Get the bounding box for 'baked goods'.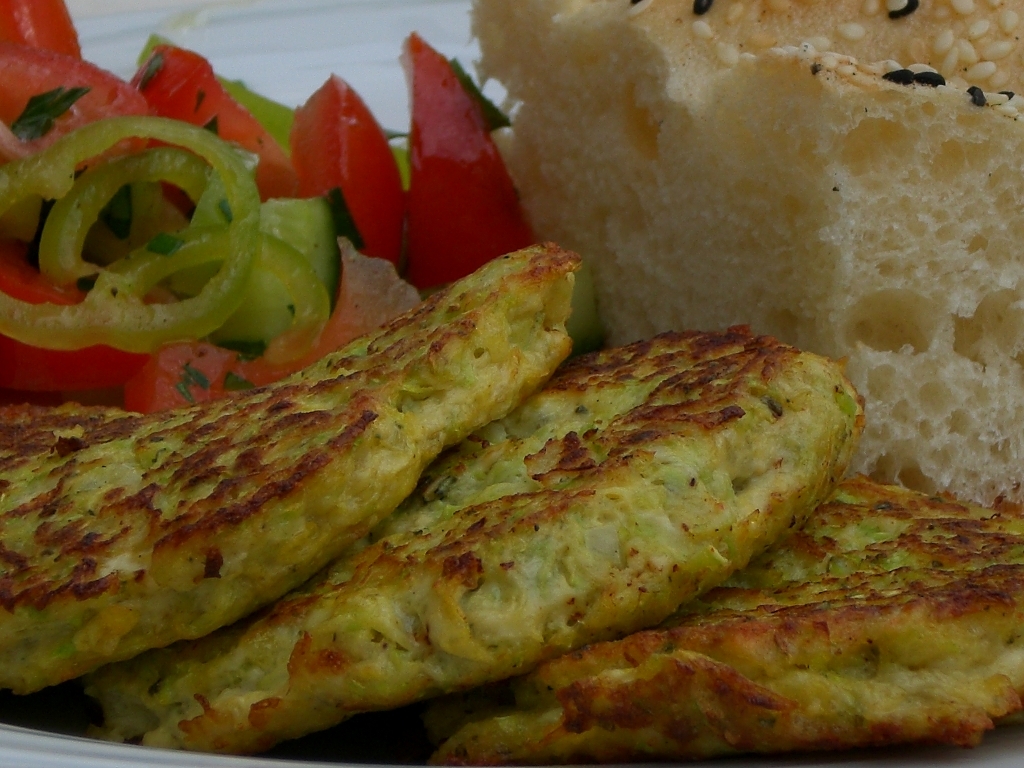
461, 0, 1023, 506.
